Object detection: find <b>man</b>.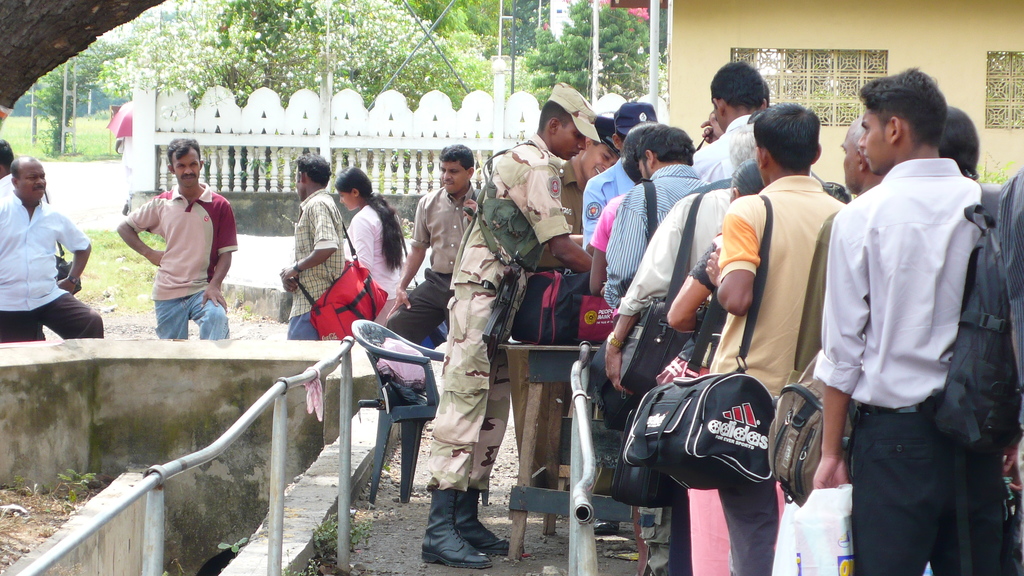
804/52/1011/556.
